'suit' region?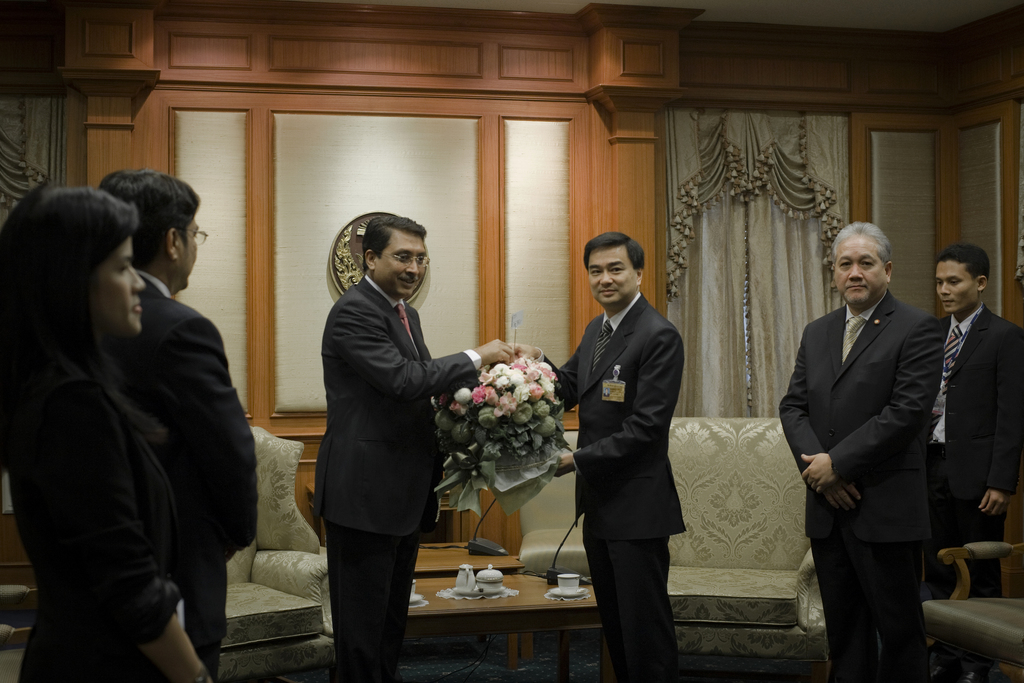
bbox=(559, 223, 707, 668)
